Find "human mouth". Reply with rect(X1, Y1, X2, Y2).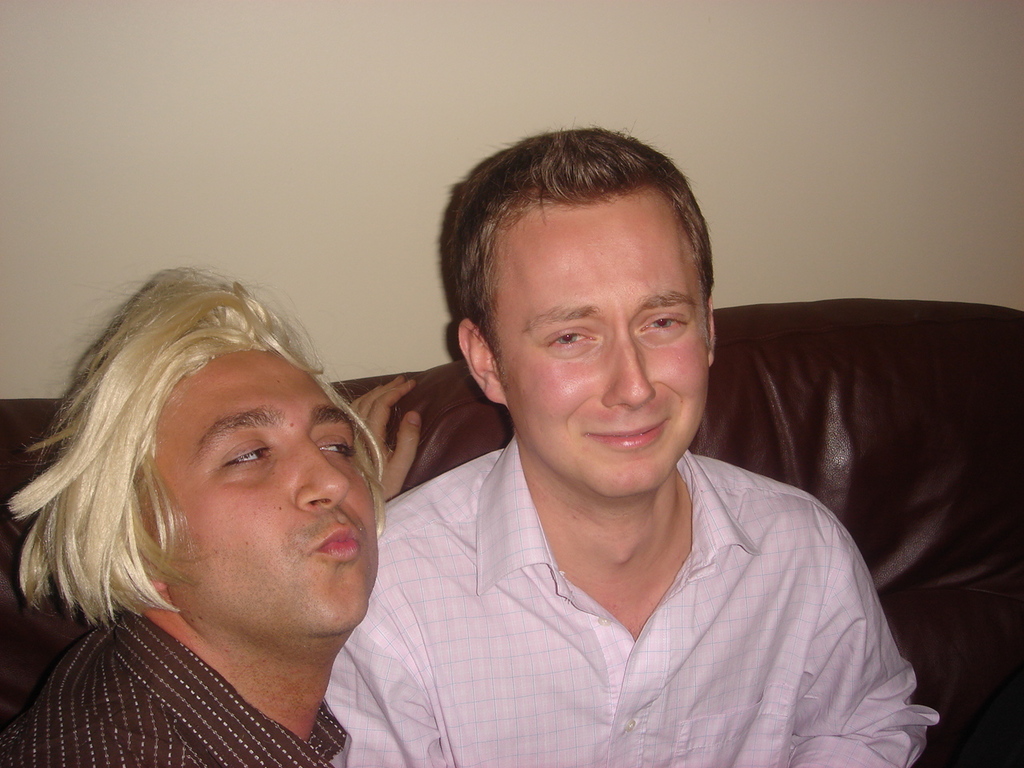
rect(578, 421, 671, 461).
